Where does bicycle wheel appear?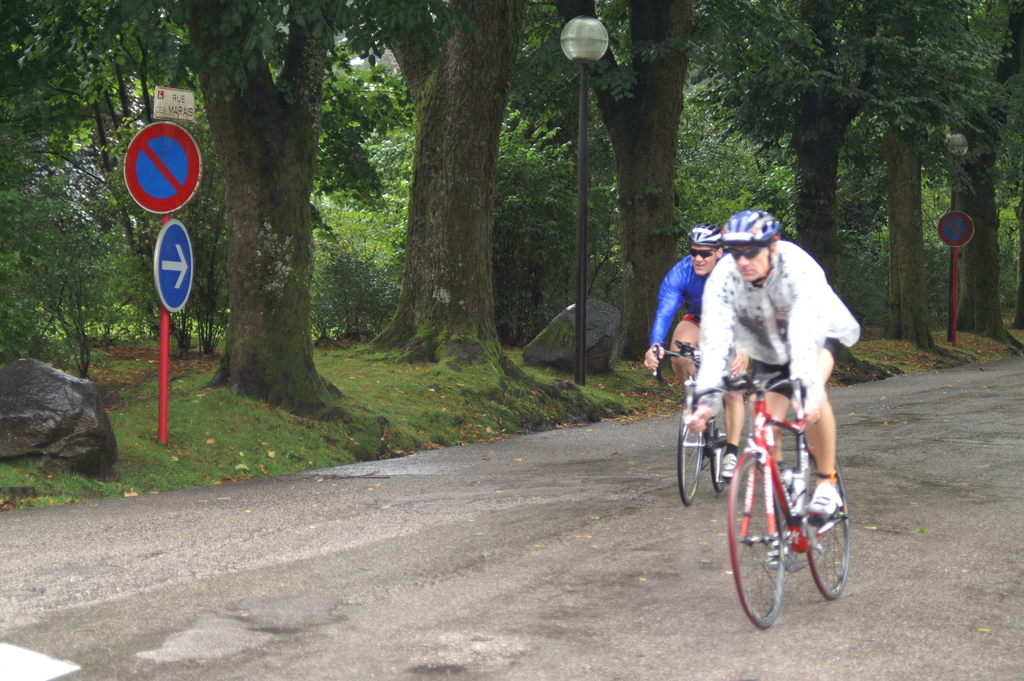
Appears at left=725, top=443, right=788, bottom=627.
